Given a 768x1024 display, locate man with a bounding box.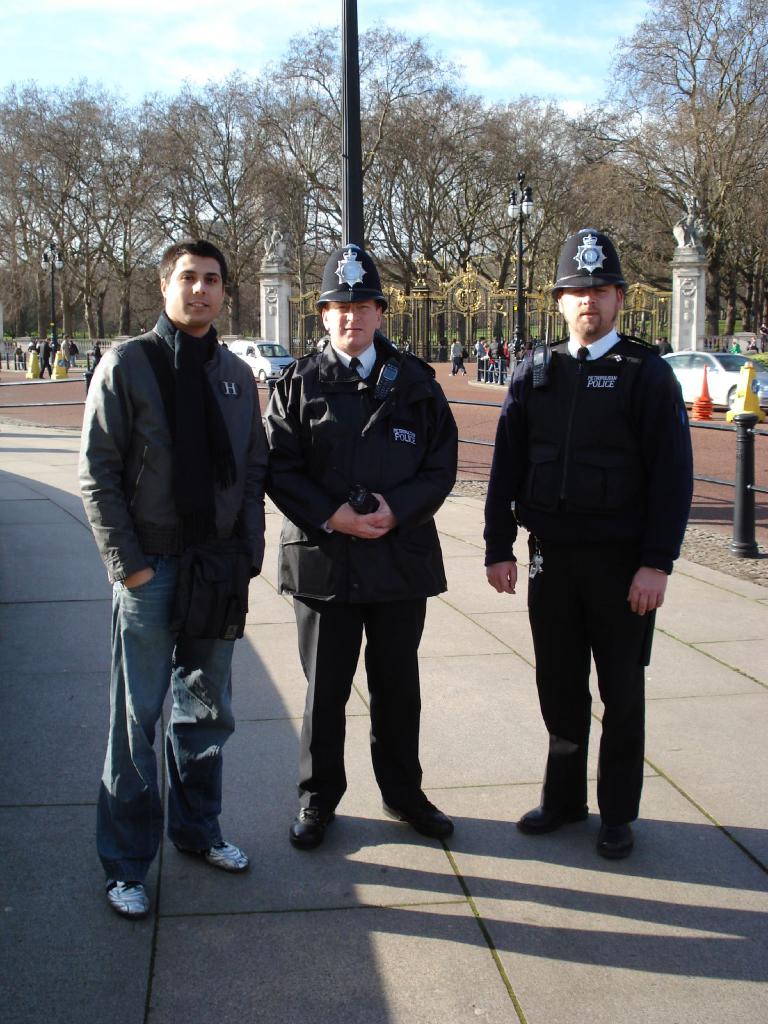
Located: bbox(72, 220, 287, 868).
